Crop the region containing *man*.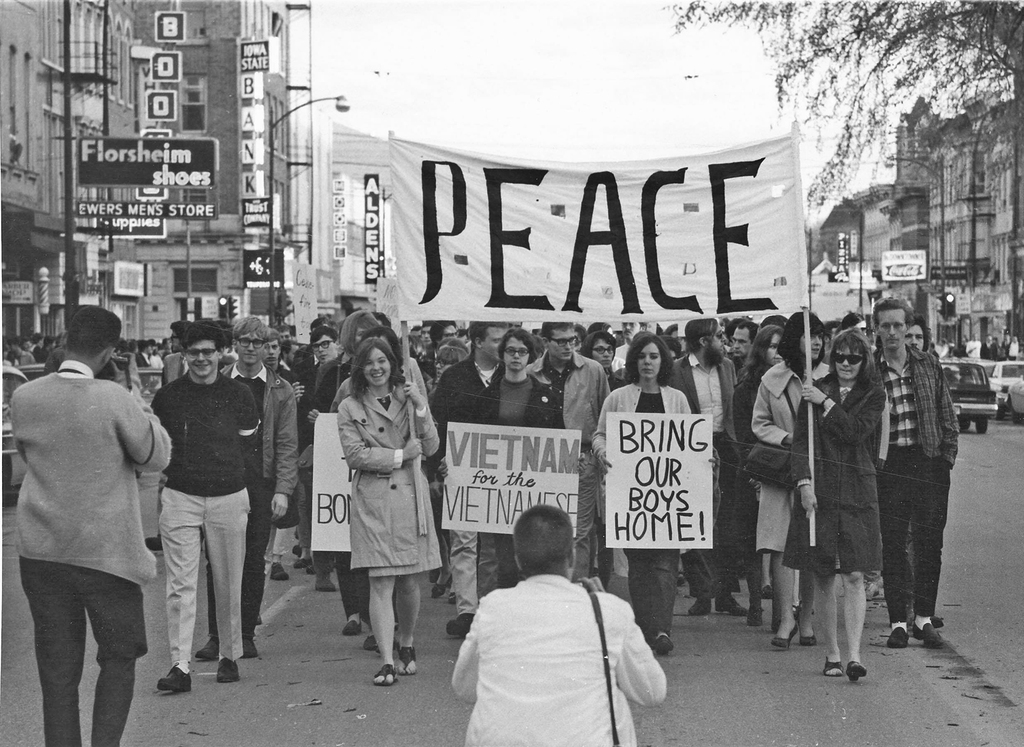
Crop region: (left=147, top=320, right=260, bottom=695).
